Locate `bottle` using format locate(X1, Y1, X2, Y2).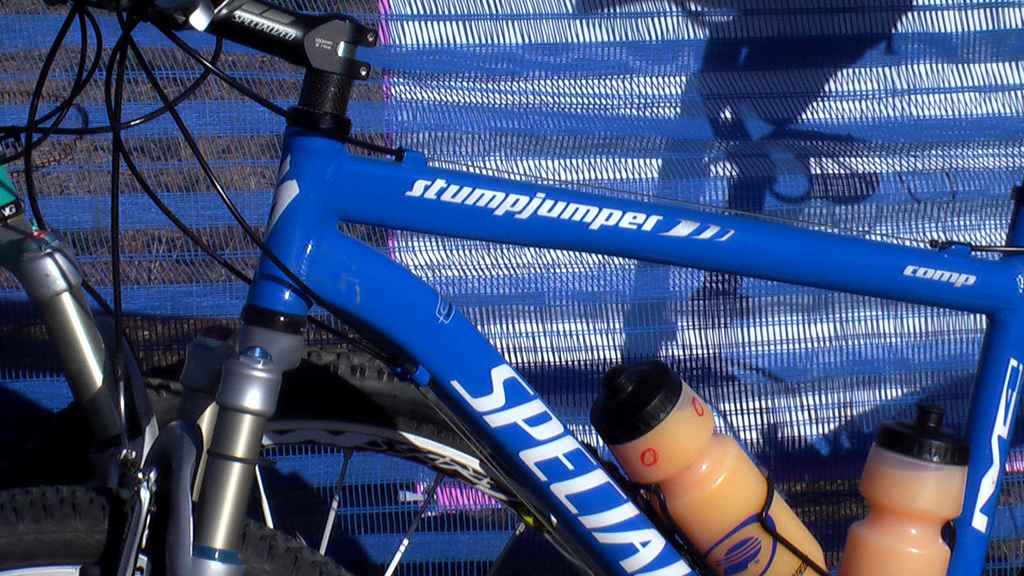
locate(591, 360, 826, 575).
